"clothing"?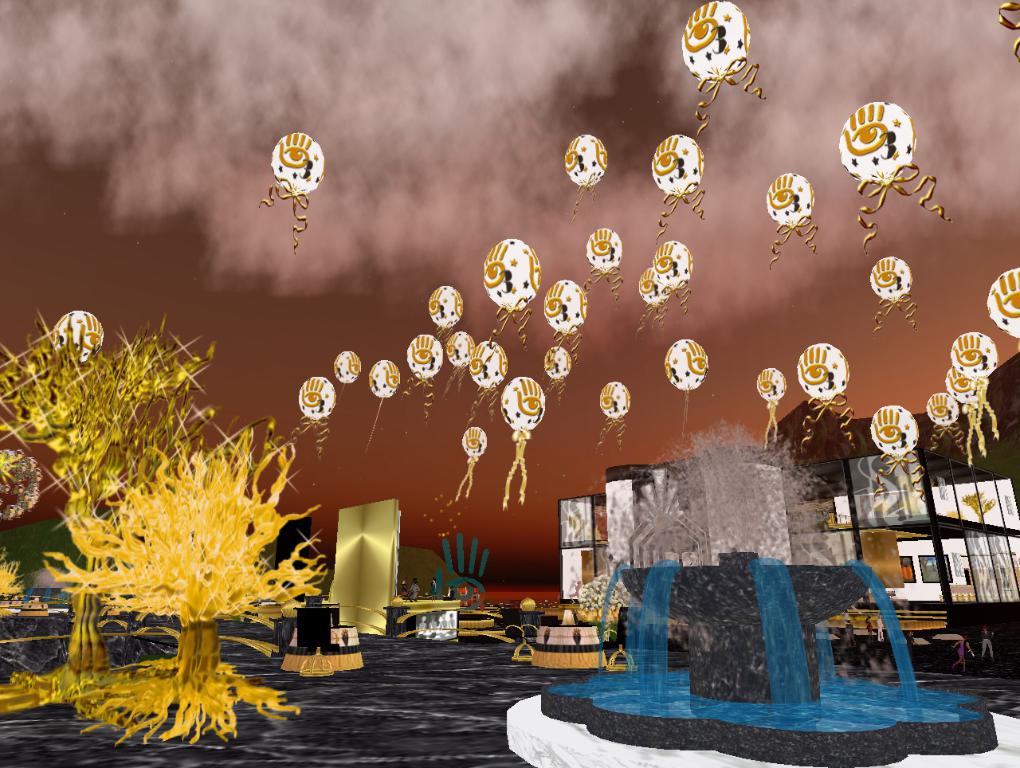
982,632,992,656
